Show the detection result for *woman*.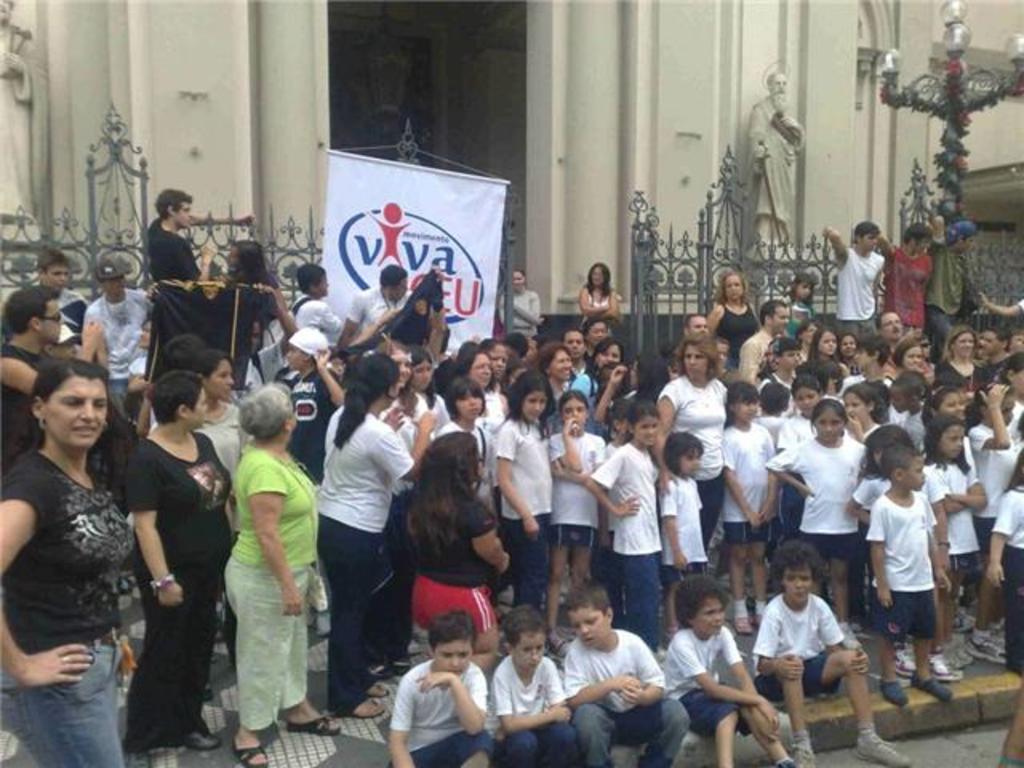
box=[656, 336, 728, 566].
